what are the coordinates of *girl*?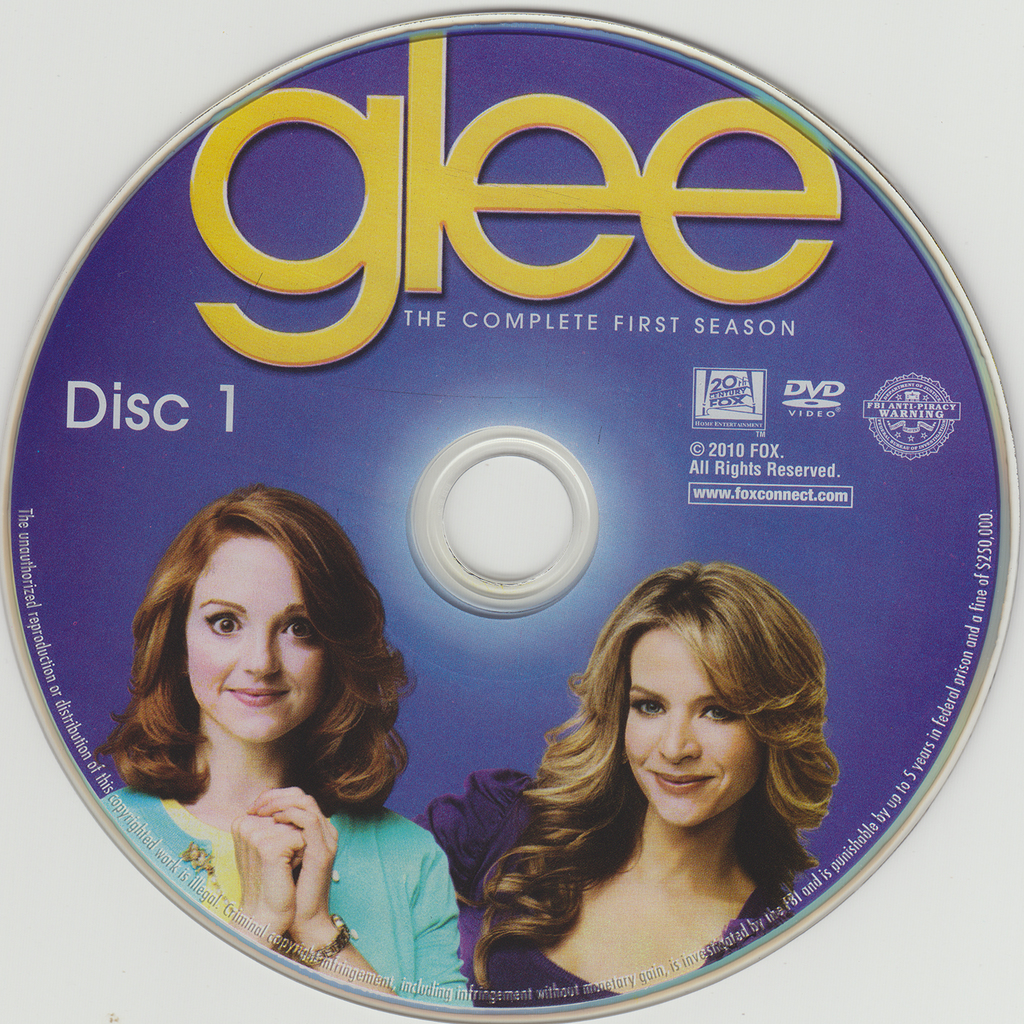
[102,495,474,1012].
